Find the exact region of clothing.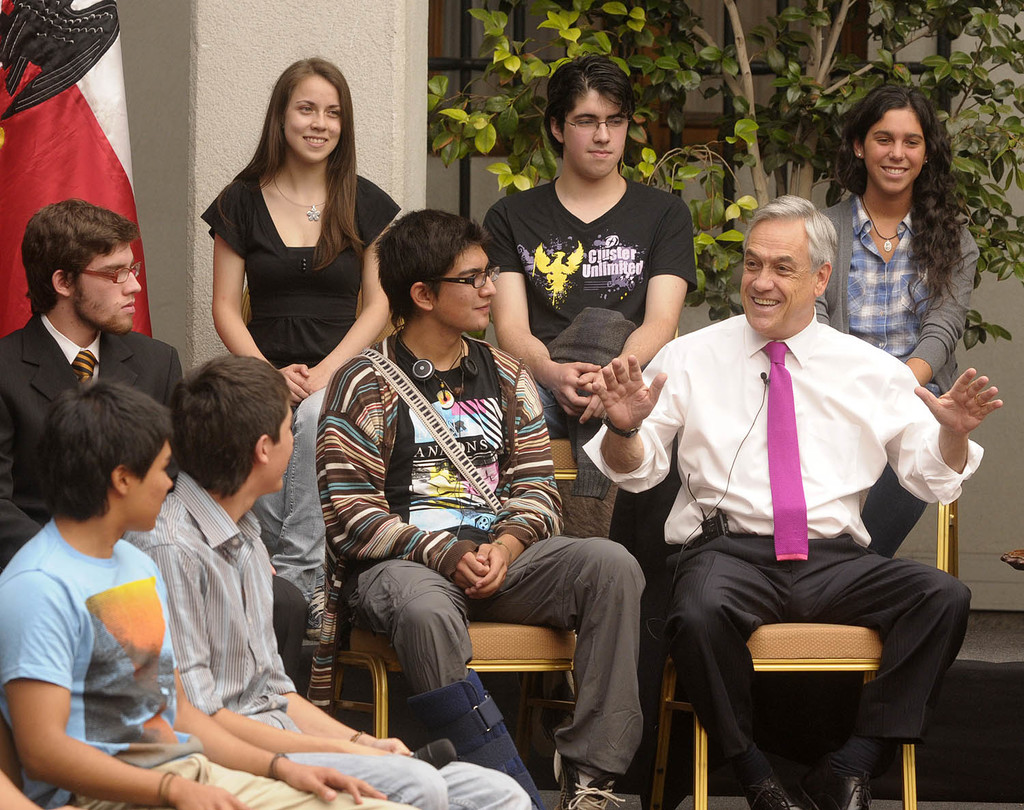
Exact region: 817 188 975 551.
